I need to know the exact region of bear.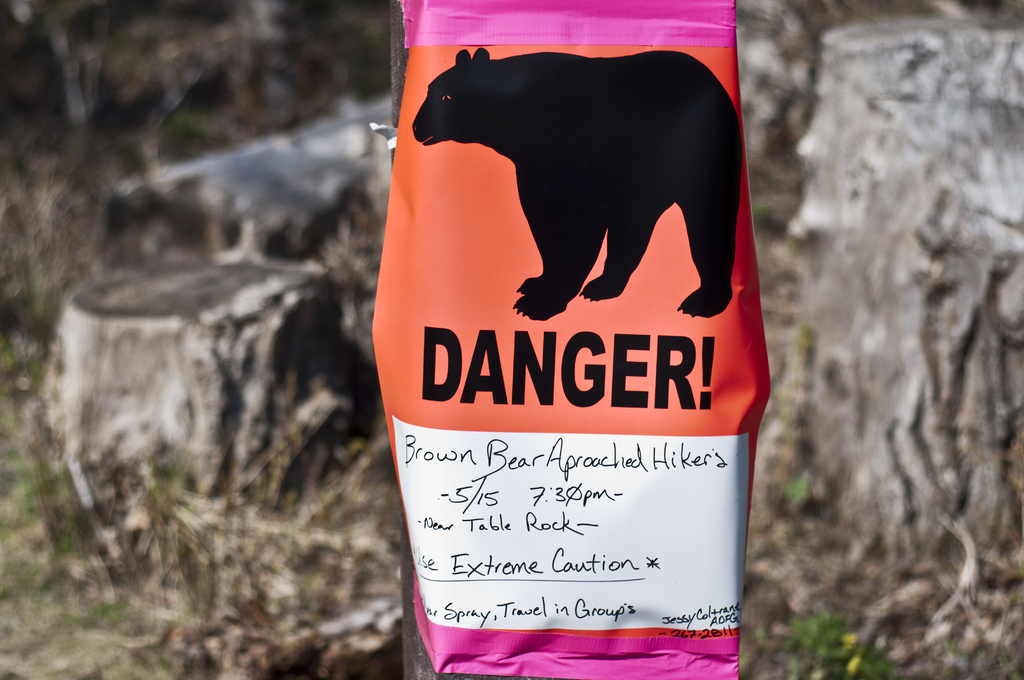
Region: {"left": 409, "top": 47, "right": 748, "bottom": 323}.
